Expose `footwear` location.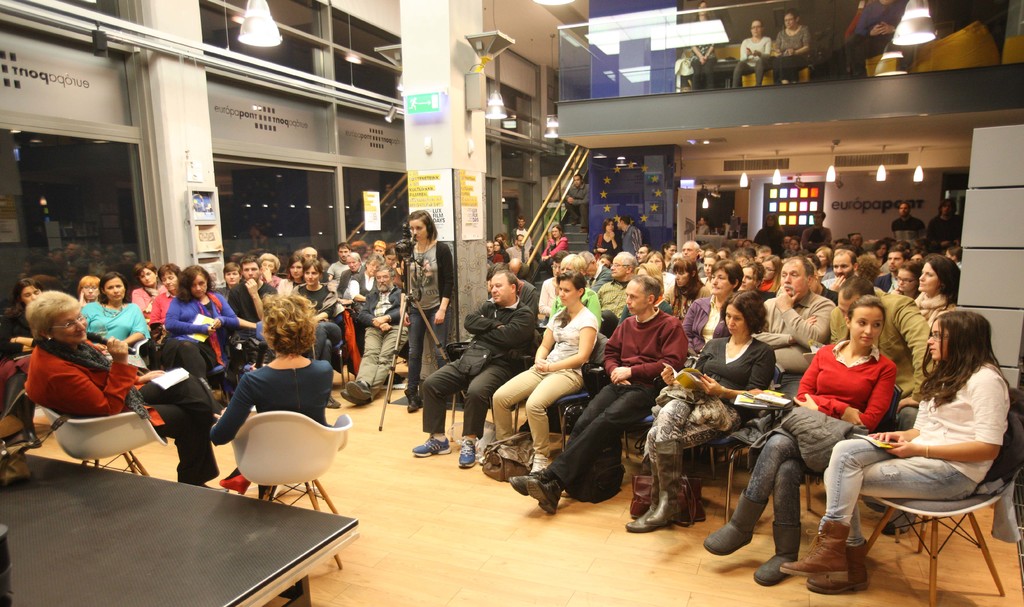
Exposed at [x1=406, y1=389, x2=422, y2=411].
